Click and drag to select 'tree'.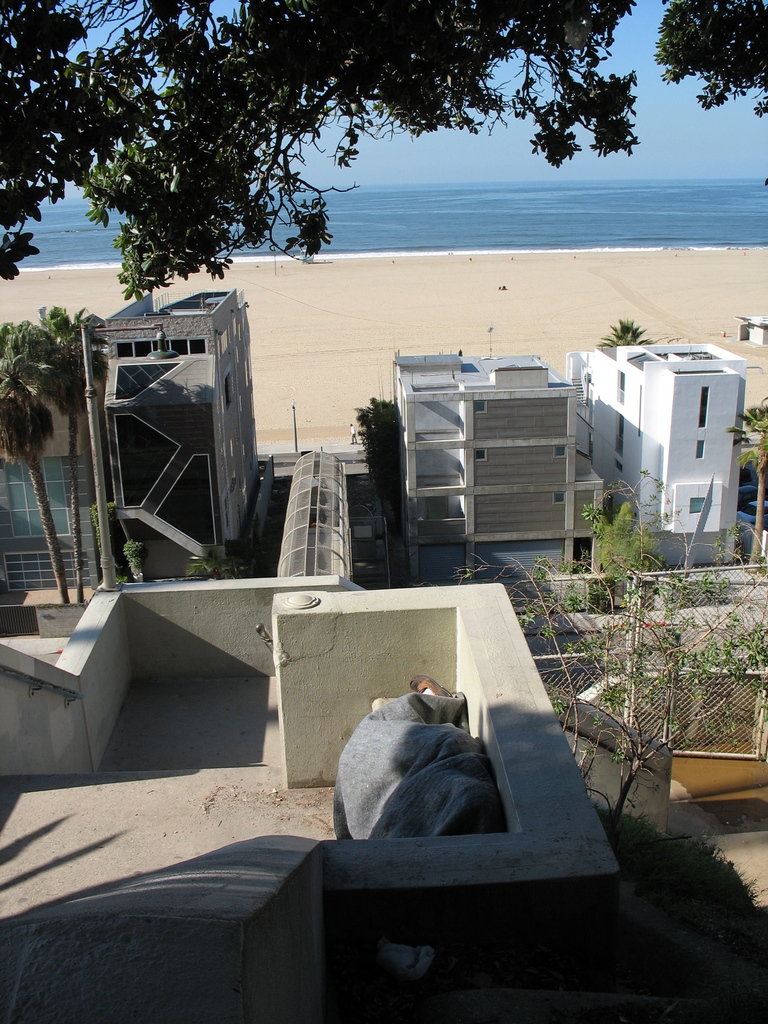
Selection: 592/319/657/348.
